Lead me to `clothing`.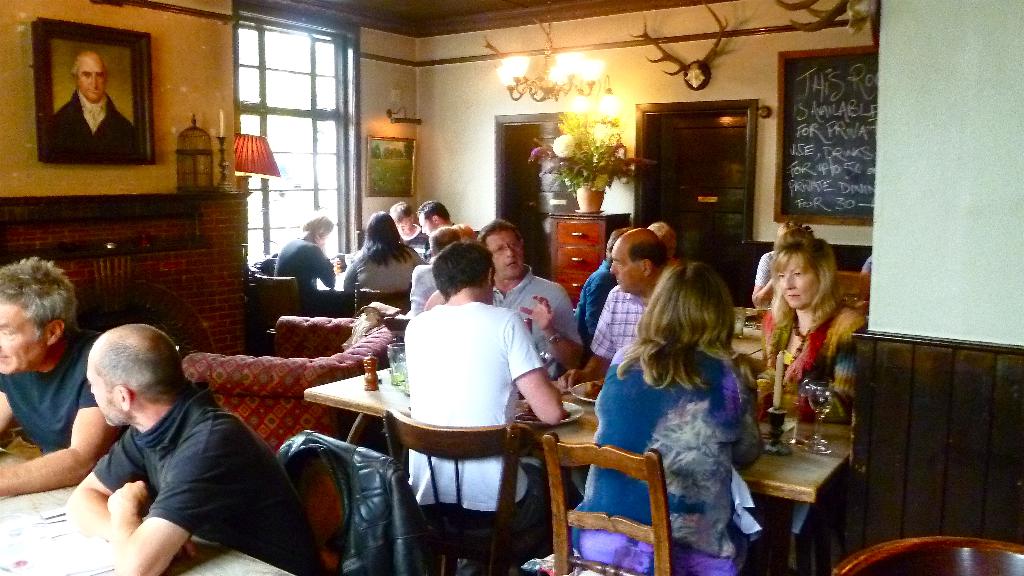
Lead to pyautogui.locateOnScreen(64, 355, 301, 555).
